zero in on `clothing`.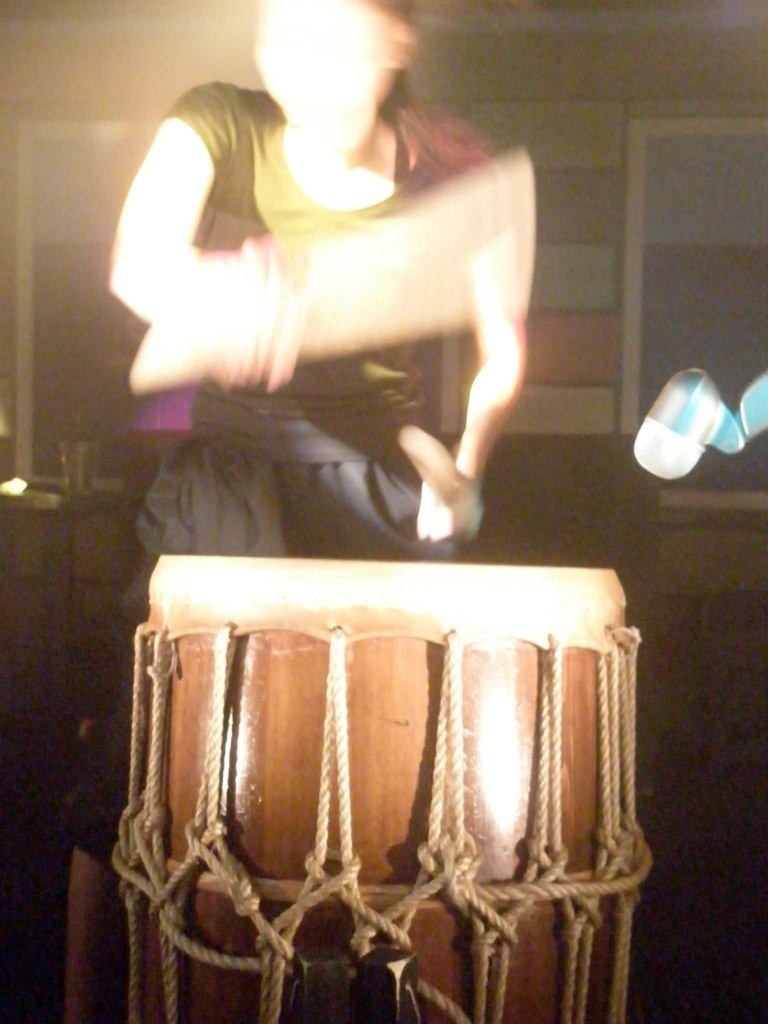
Zeroed in: bbox(107, 83, 581, 661).
